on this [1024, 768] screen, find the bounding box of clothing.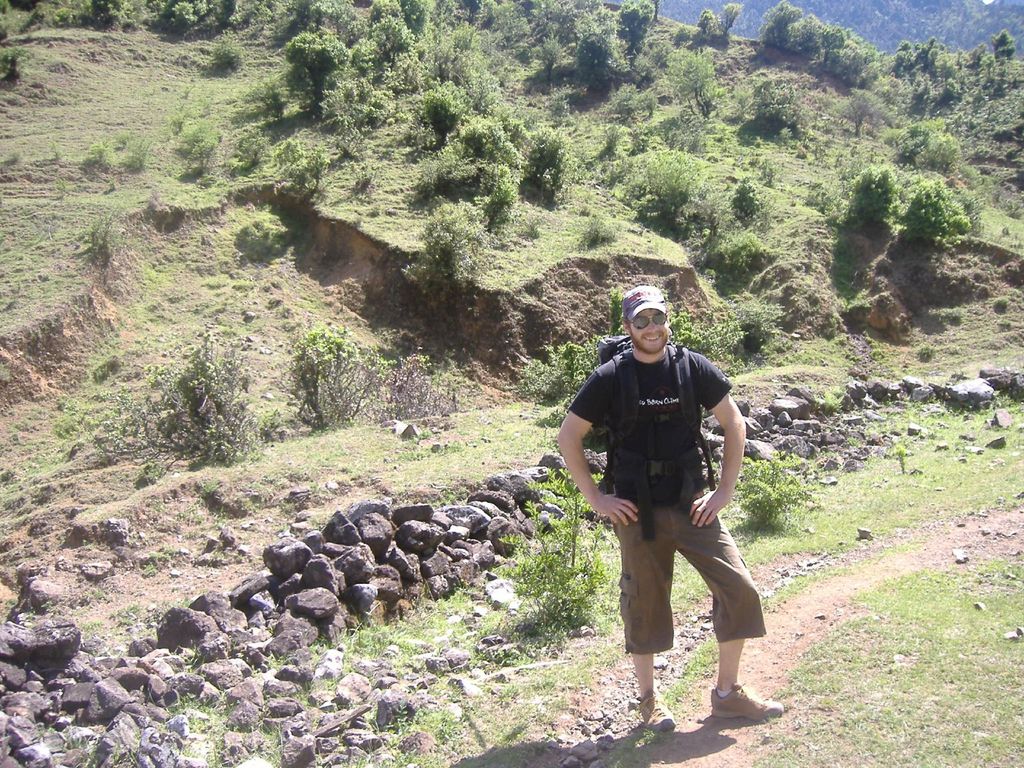
Bounding box: <box>570,339,762,655</box>.
